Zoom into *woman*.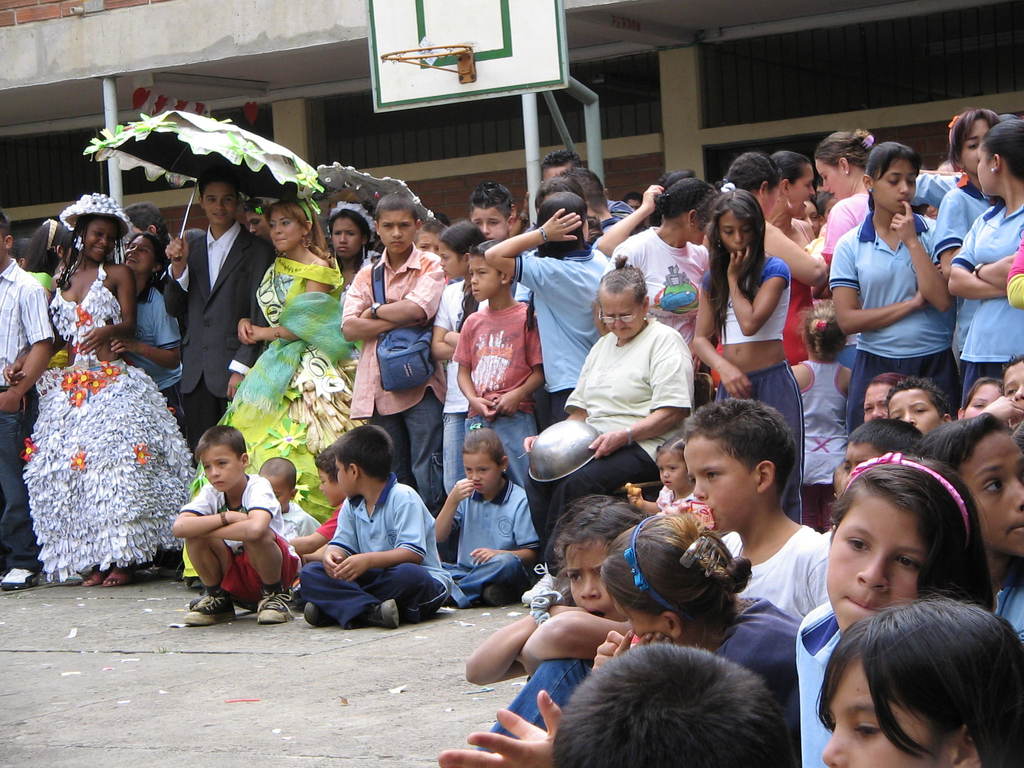
Zoom target: 11, 195, 181, 587.
